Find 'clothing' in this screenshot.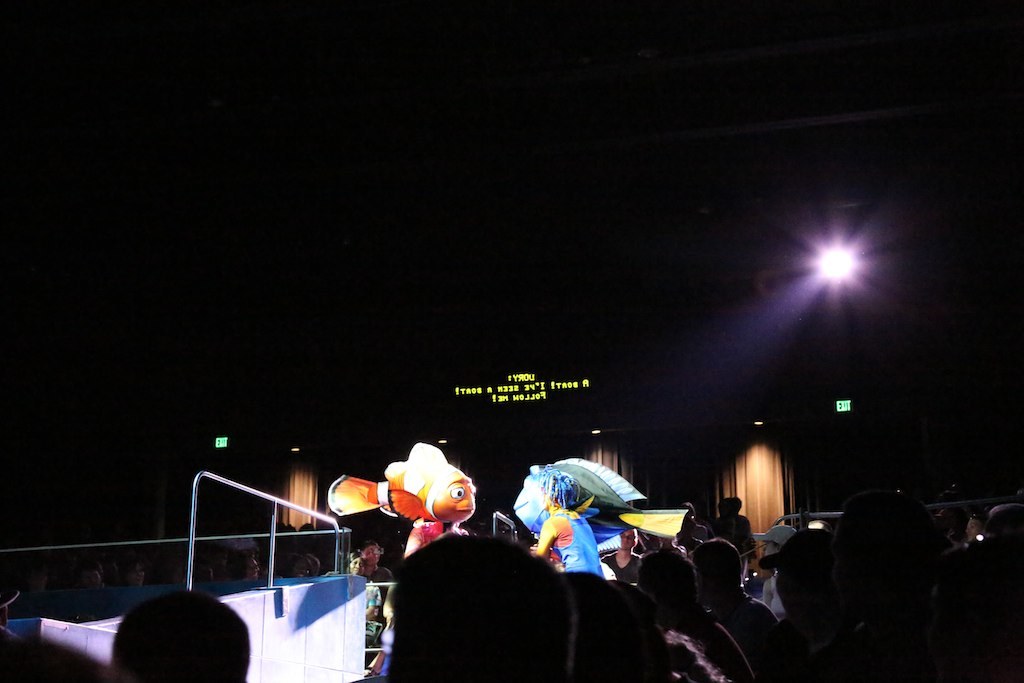
The bounding box for 'clothing' is [left=692, top=600, right=756, bottom=679].
